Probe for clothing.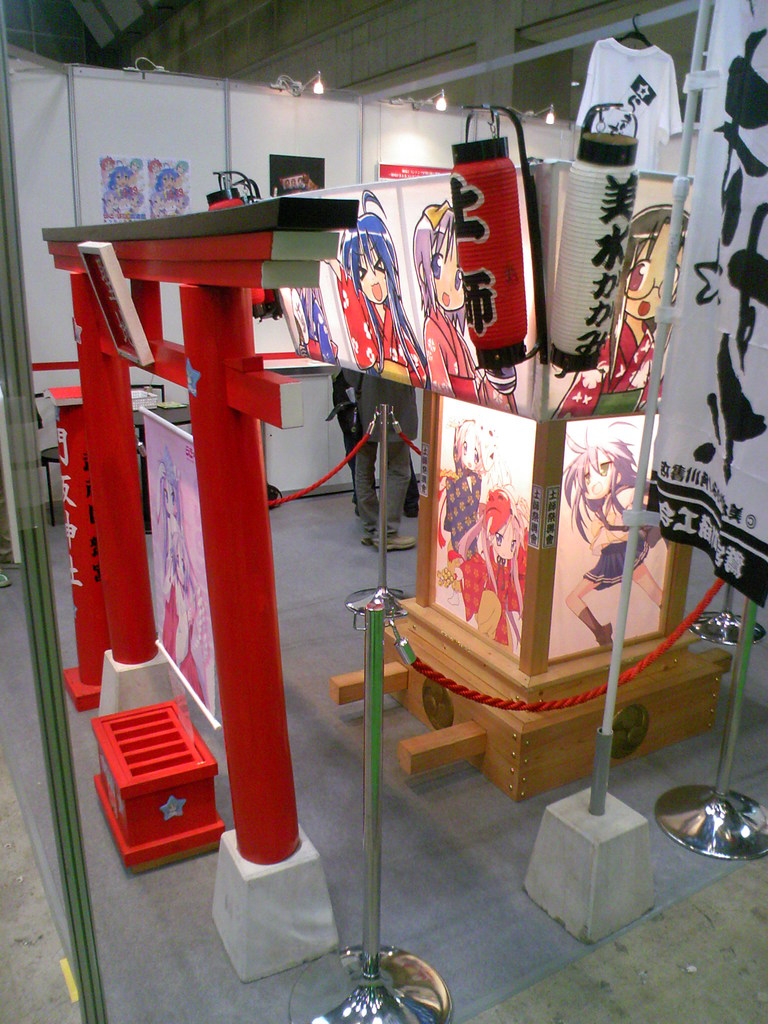
Probe result: [left=324, top=264, right=385, bottom=370].
